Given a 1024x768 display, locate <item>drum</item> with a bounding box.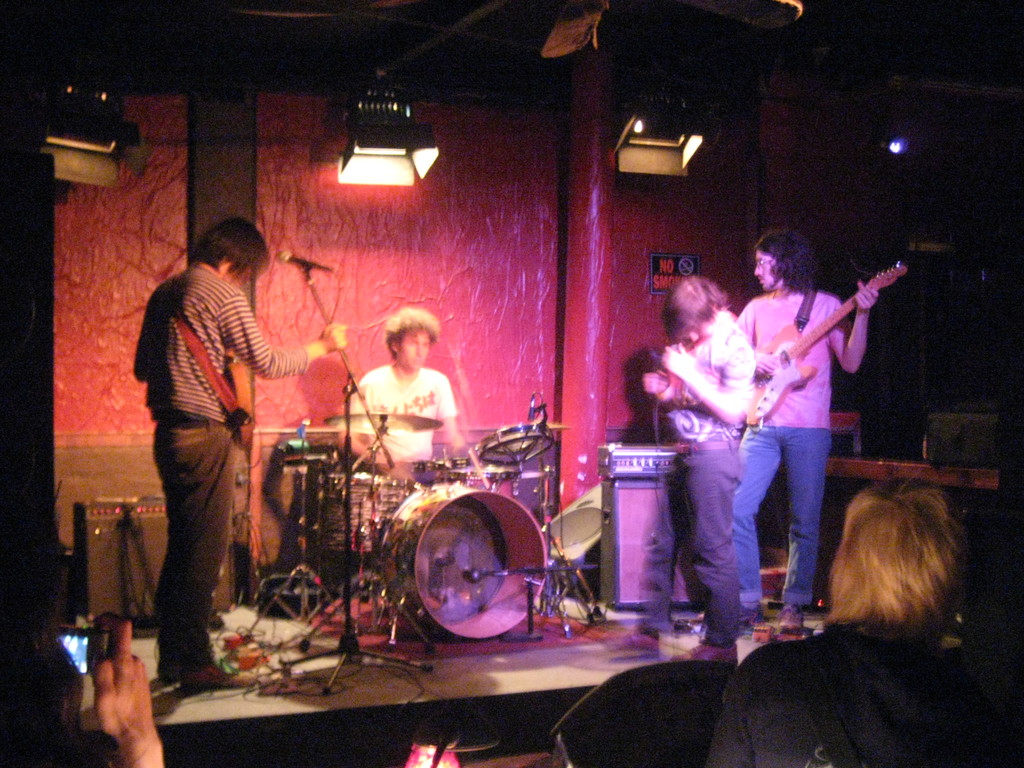
Located: {"left": 377, "top": 484, "right": 545, "bottom": 641}.
